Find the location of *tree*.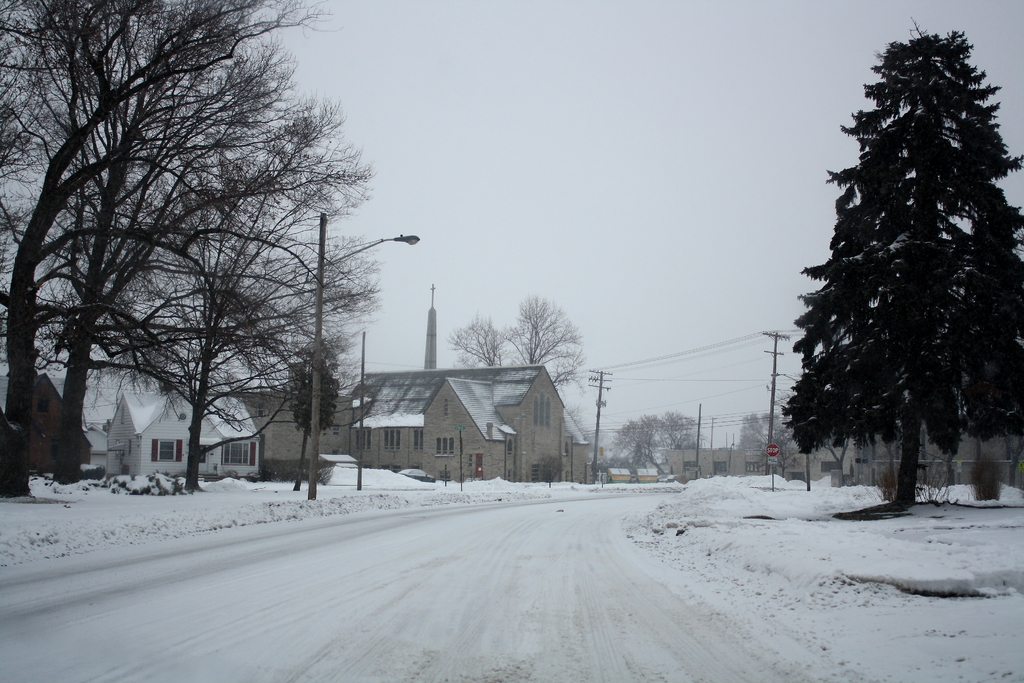
Location: (609,415,665,477).
